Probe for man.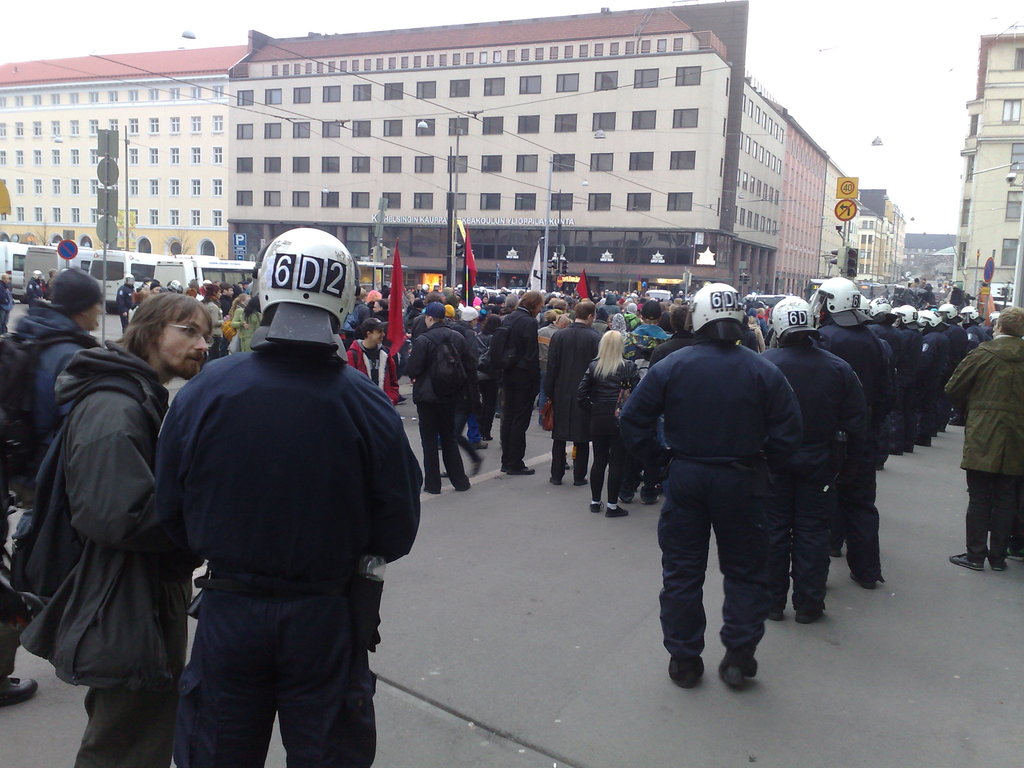
Probe result: (left=149, top=232, right=415, bottom=767).
